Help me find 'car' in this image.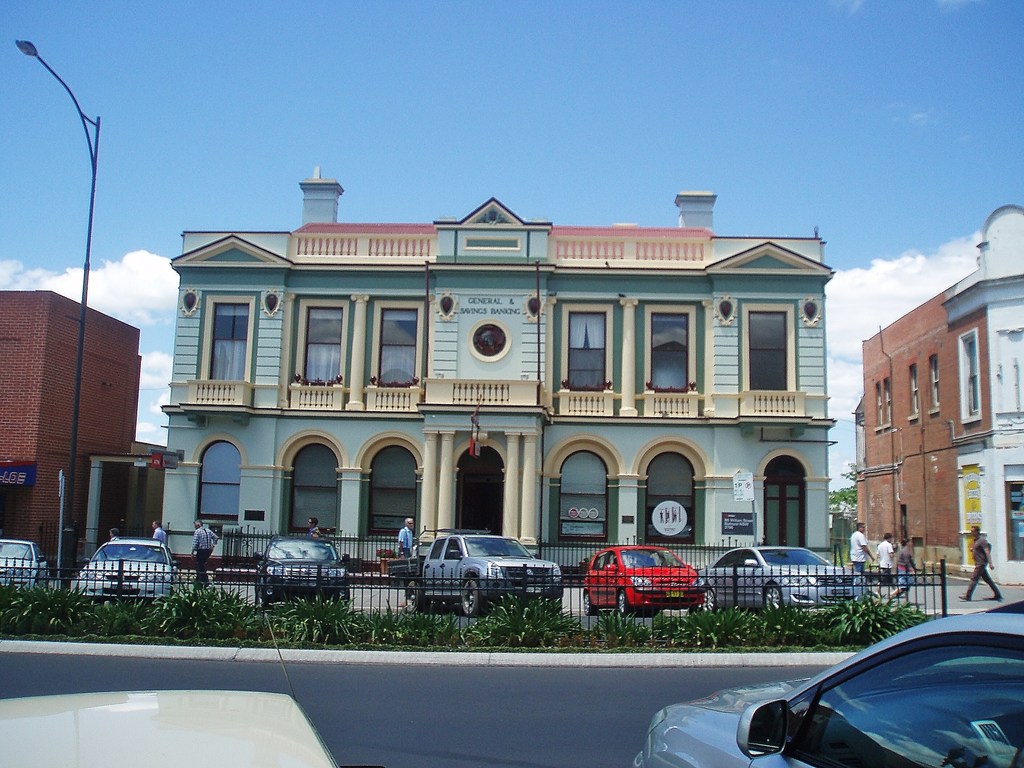
Found it: box(393, 540, 575, 625).
